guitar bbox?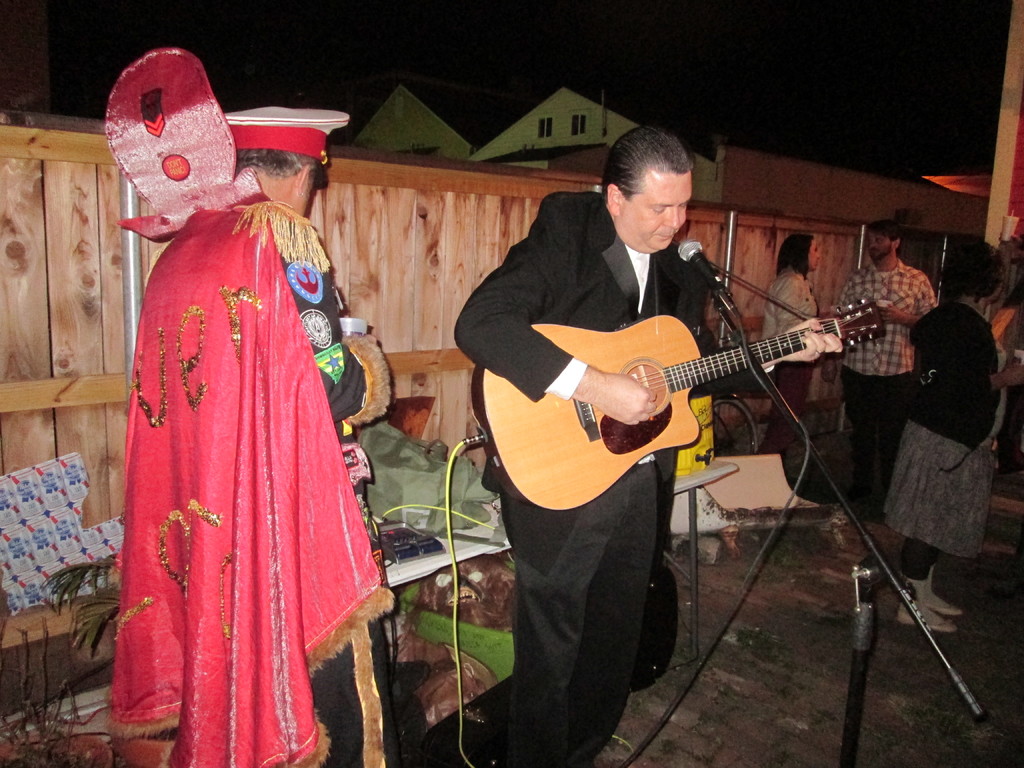
470,298,881,515
